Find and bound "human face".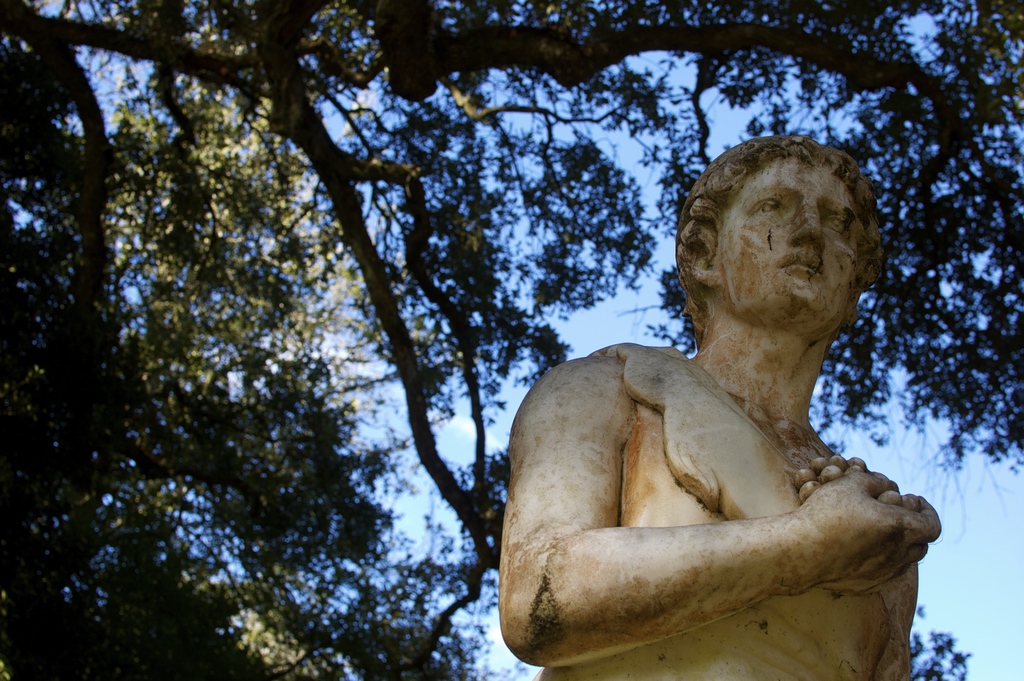
Bound: 715 158 861 335.
